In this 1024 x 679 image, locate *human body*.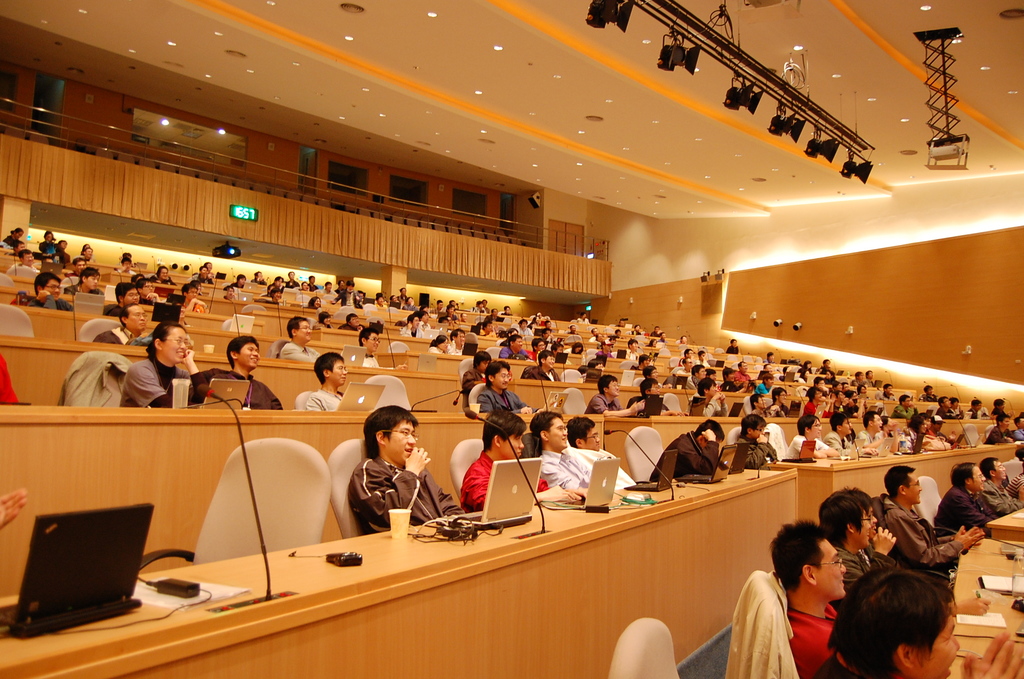
Bounding box: region(152, 266, 176, 285).
